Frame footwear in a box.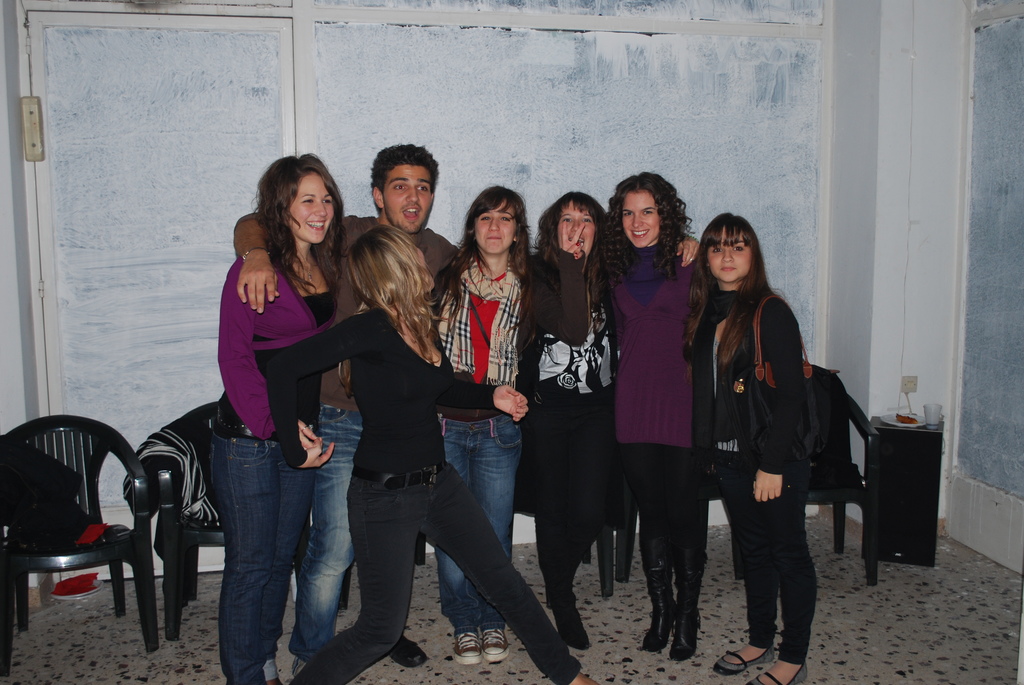
box=[706, 643, 773, 679].
